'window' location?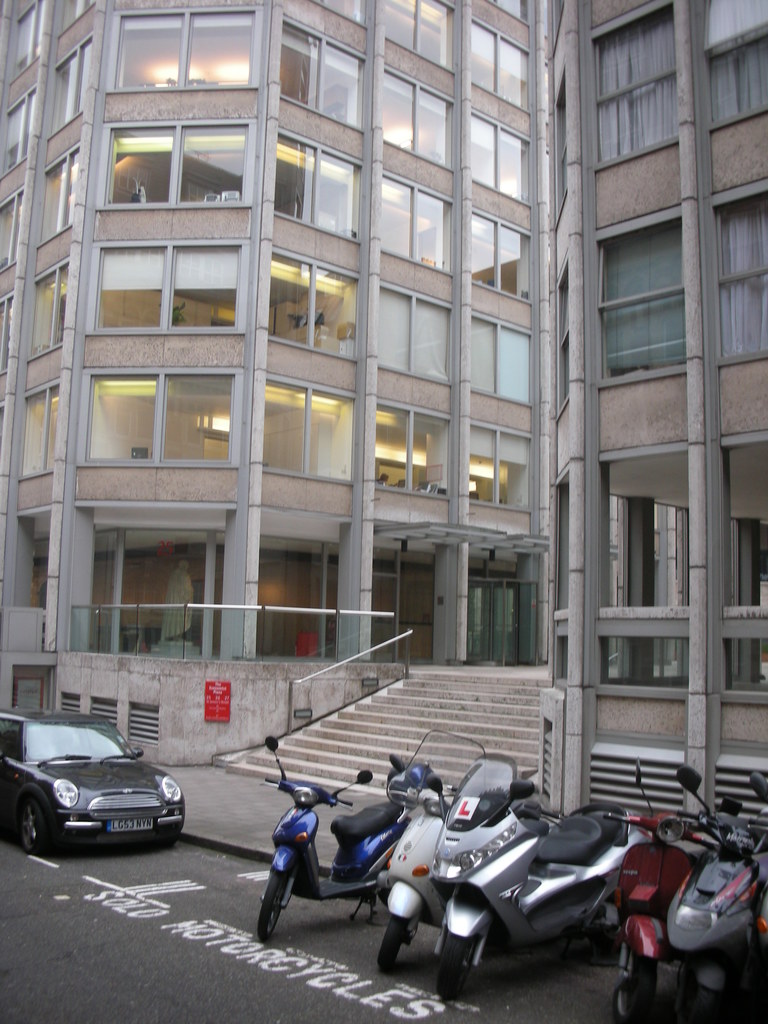
left=584, top=202, right=702, bottom=397
